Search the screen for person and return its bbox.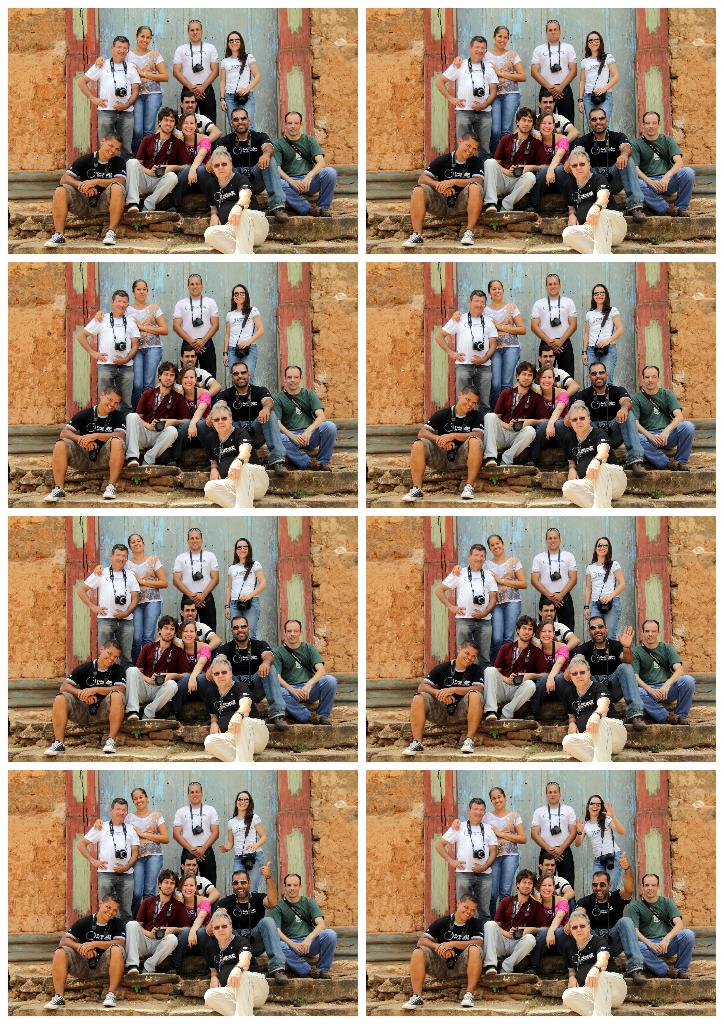
Found: detection(225, 532, 271, 642).
